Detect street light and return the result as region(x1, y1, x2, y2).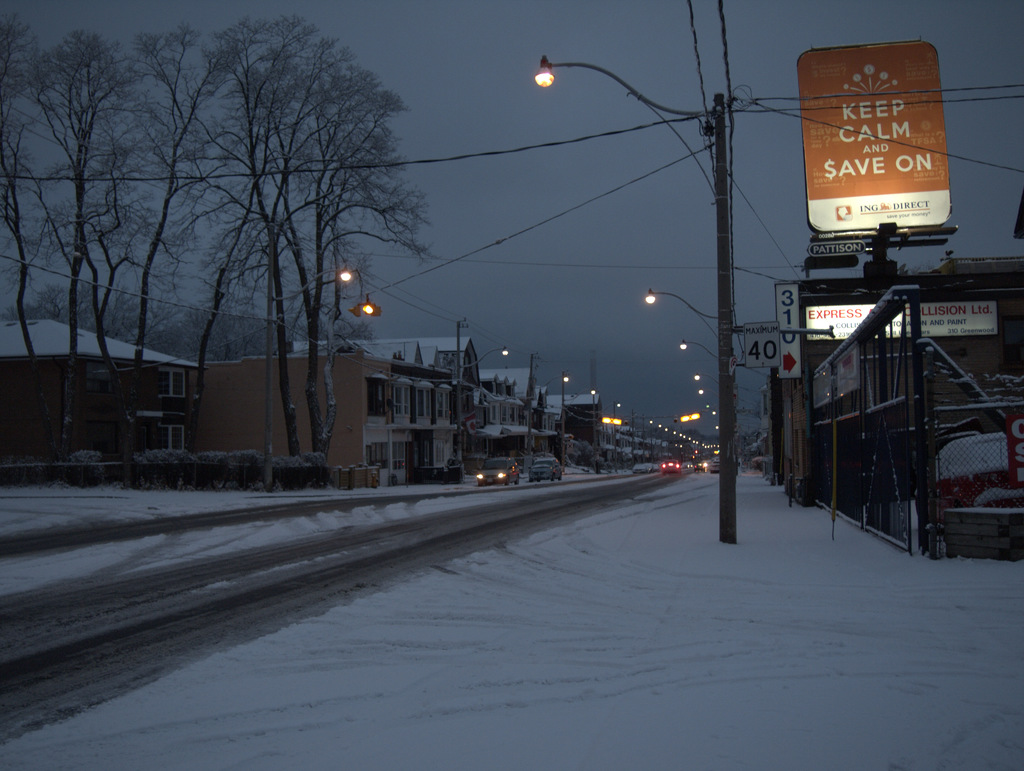
region(264, 224, 358, 490).
